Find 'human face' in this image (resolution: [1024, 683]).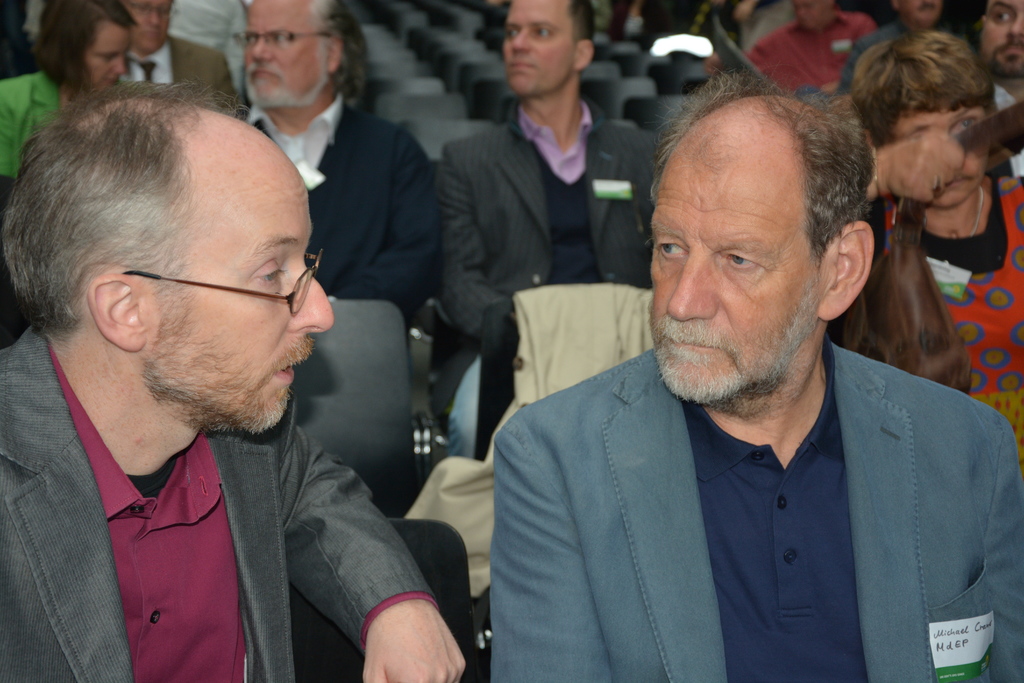
locate(502, 0, 577, 95).
